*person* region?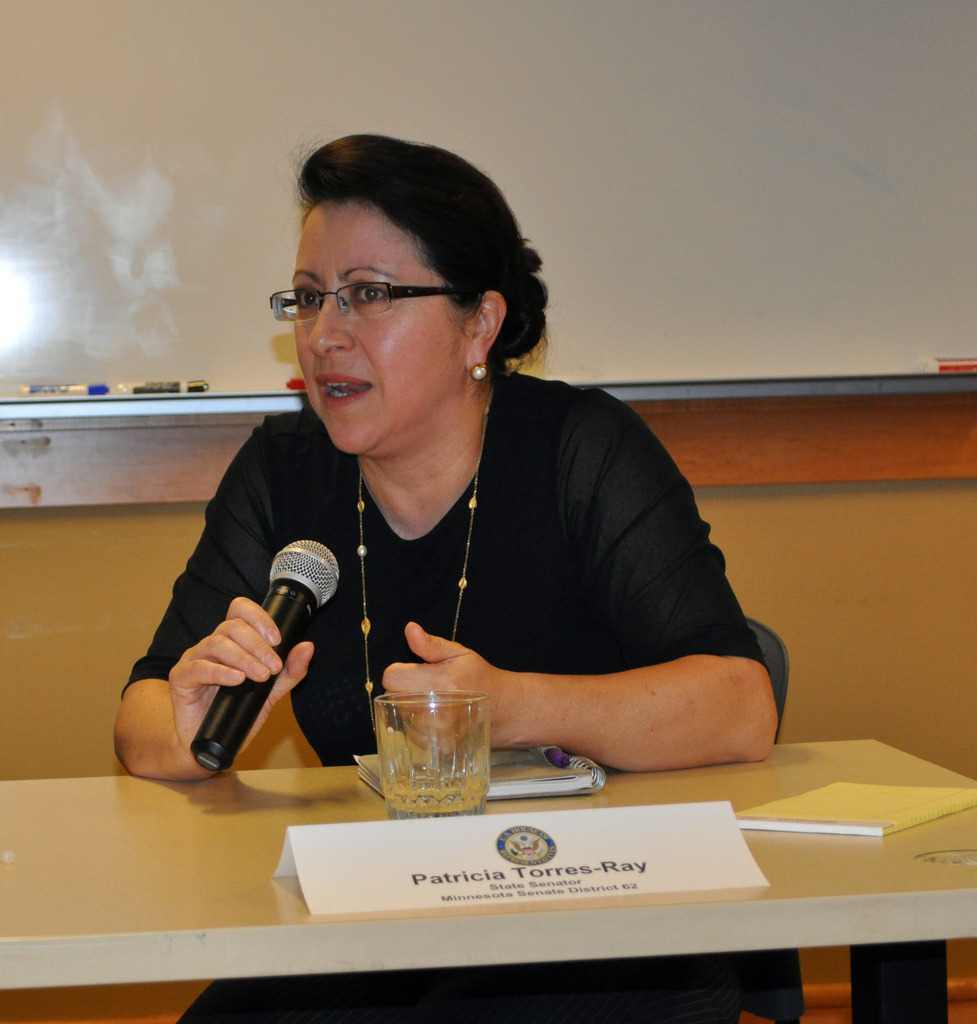
137 130 783 818
